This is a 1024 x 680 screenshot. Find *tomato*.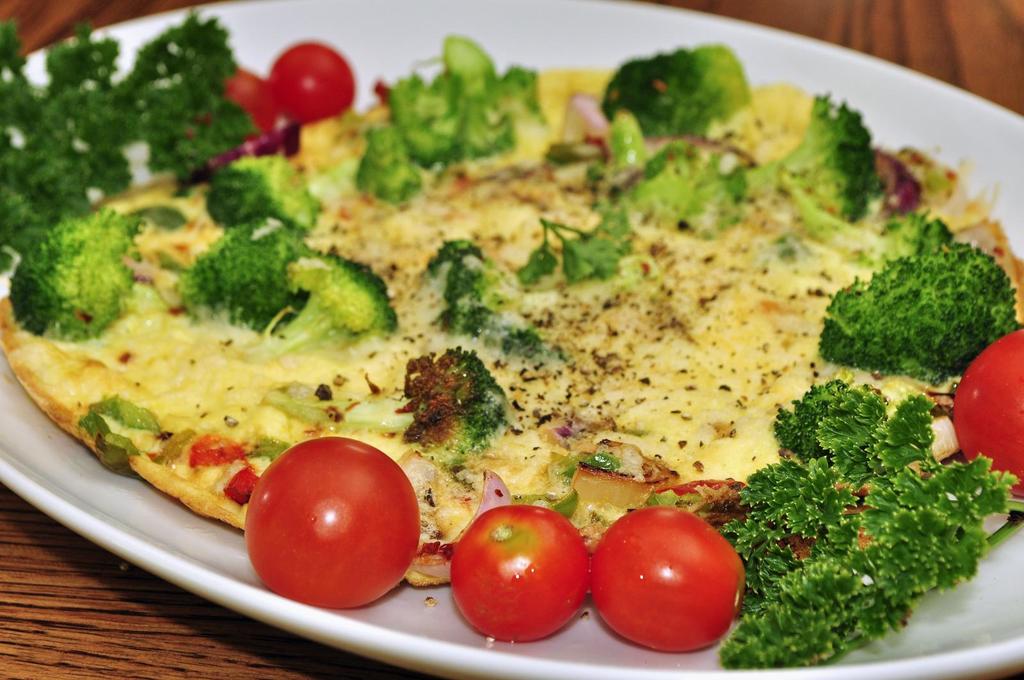
Bounding box: 449,506,591,645.
